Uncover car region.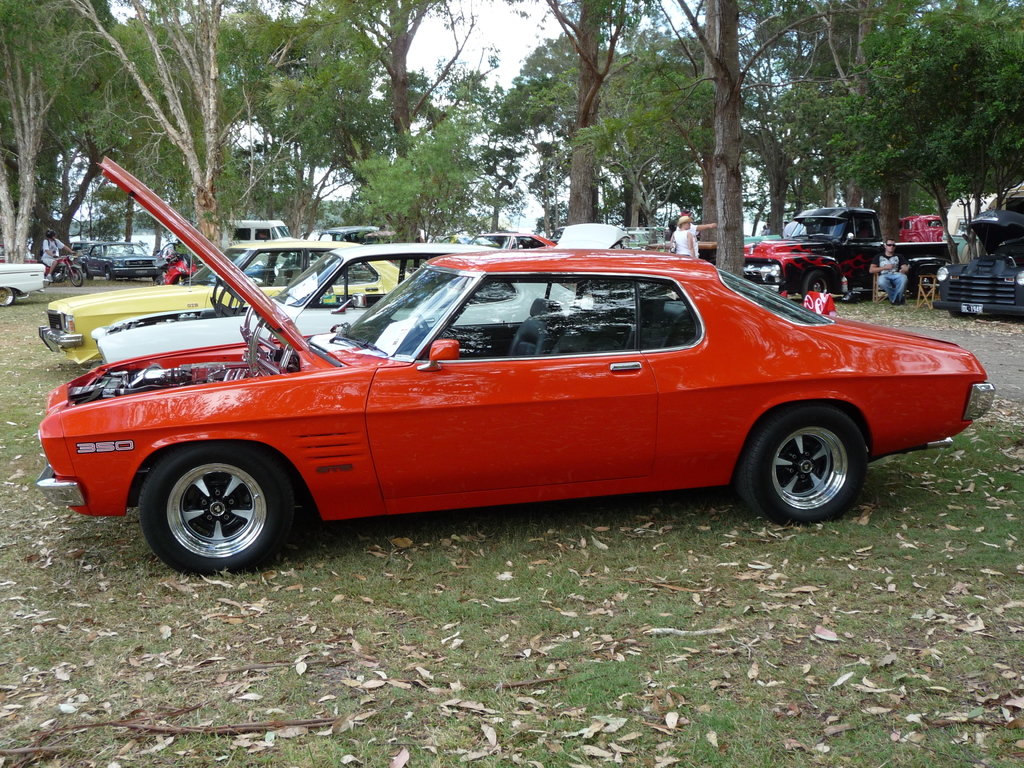
Uncovered: Rect(36, 156, 996, 573).
